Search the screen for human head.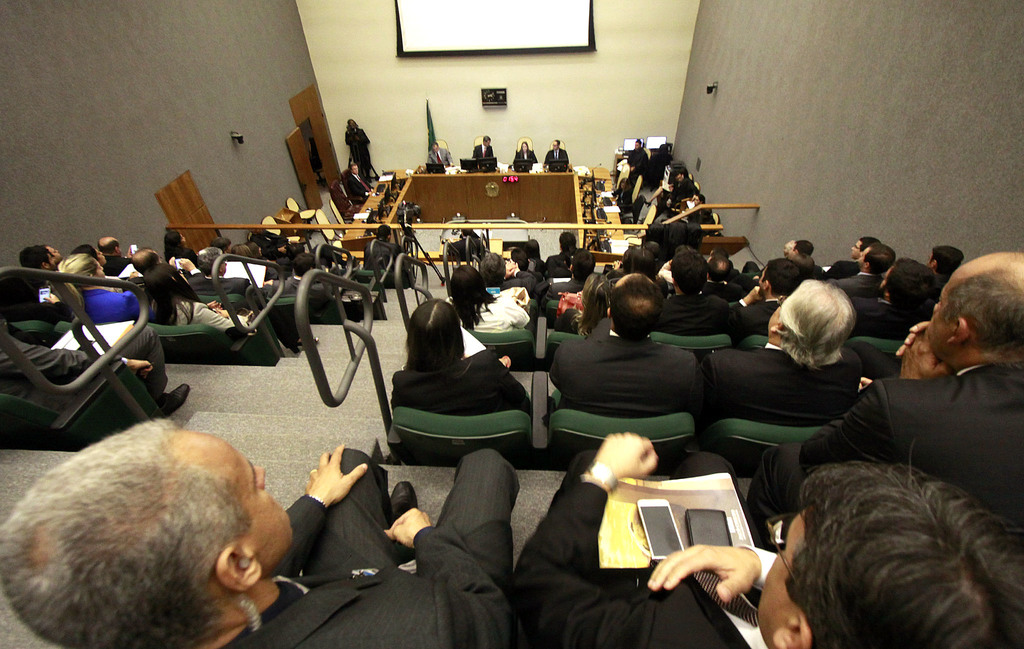
Found at pyautogui.locateOnScreen(520, 141, 529, 151).
